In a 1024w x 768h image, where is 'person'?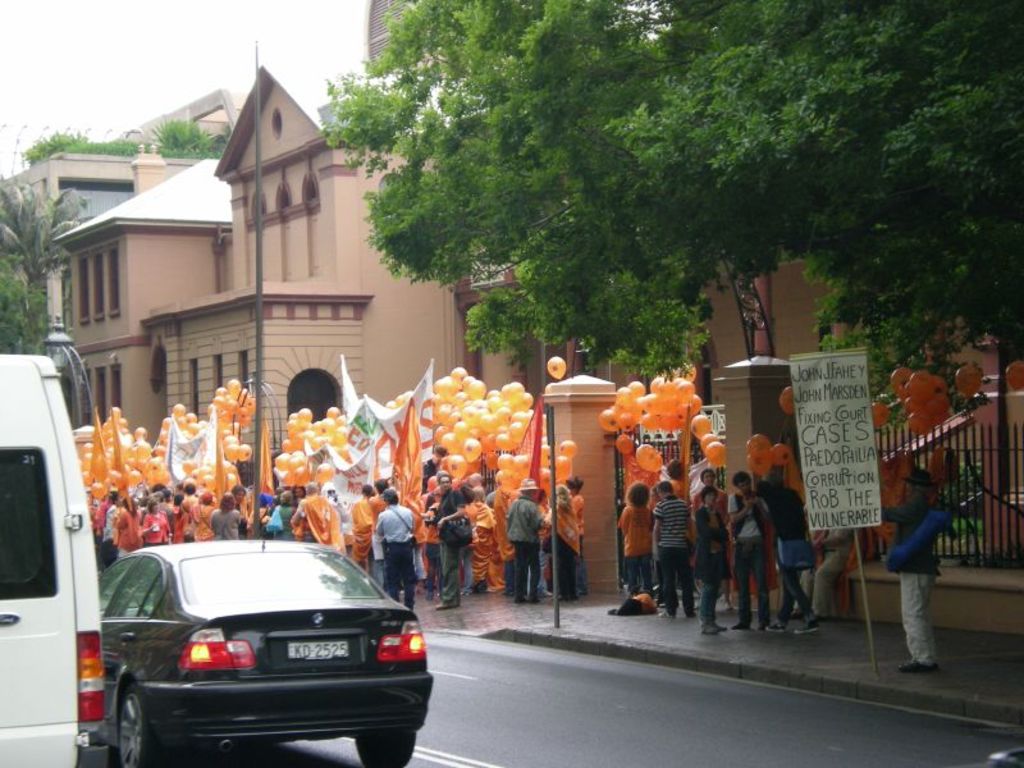
bbox(753, 479, 814, 630).
